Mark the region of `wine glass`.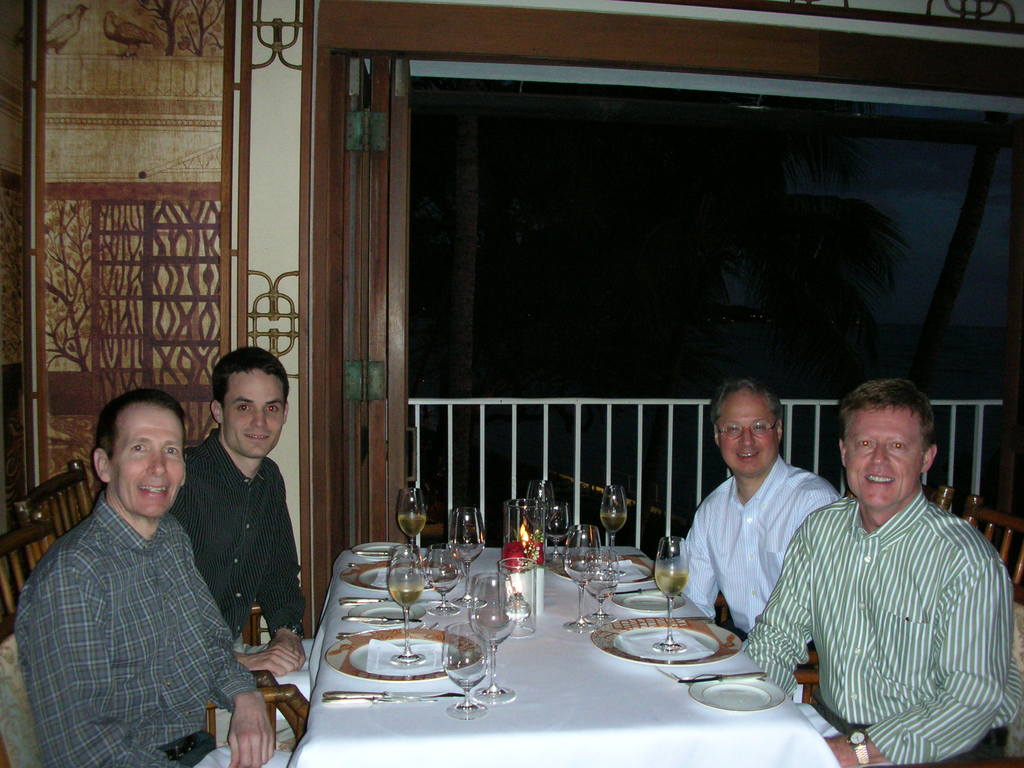
Region: l=398, t=487, r=428, b=550.
